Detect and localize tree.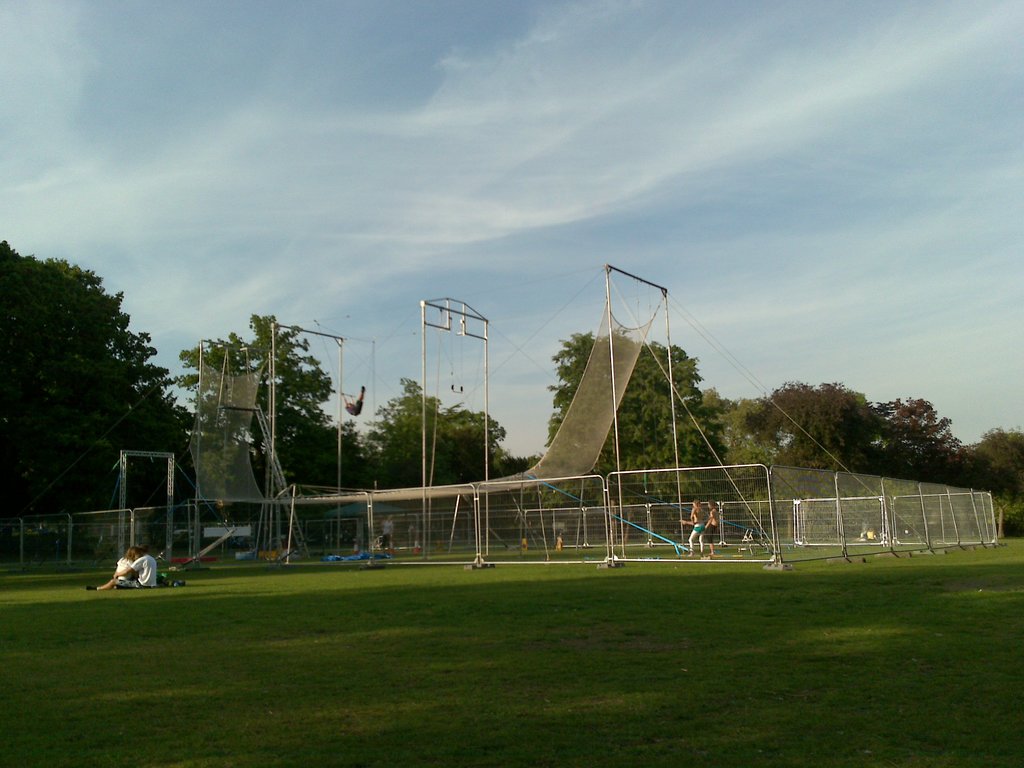
Localized at 15:233:173:545.
